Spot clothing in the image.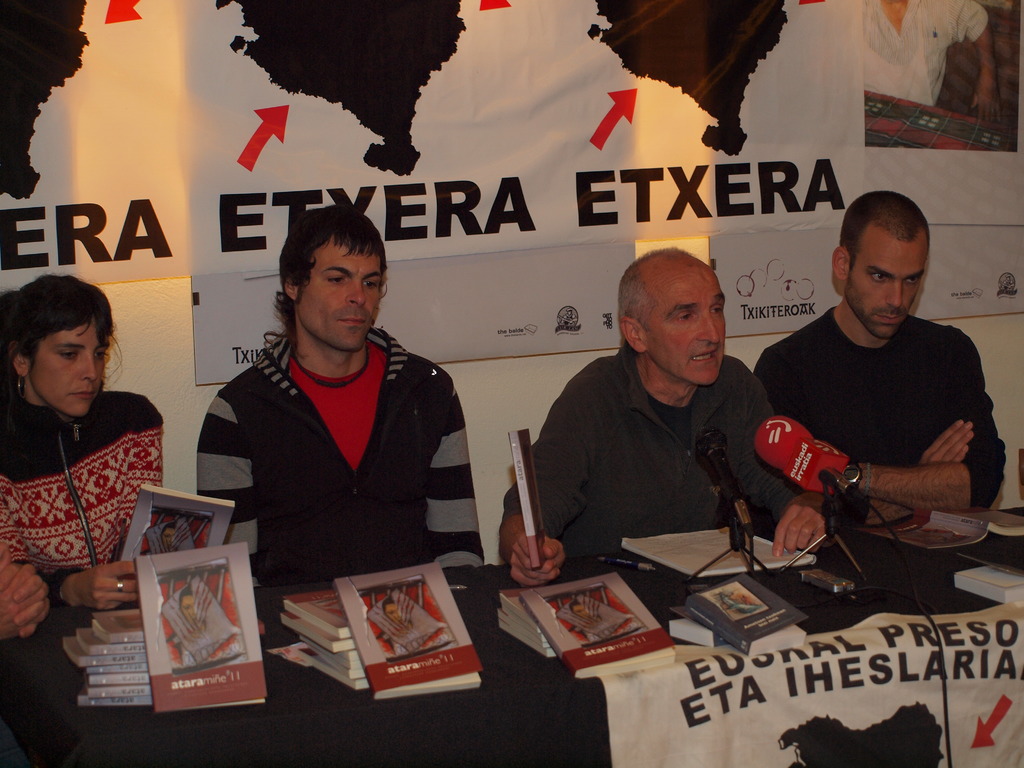
clothing found at 760 307 1007 508.
